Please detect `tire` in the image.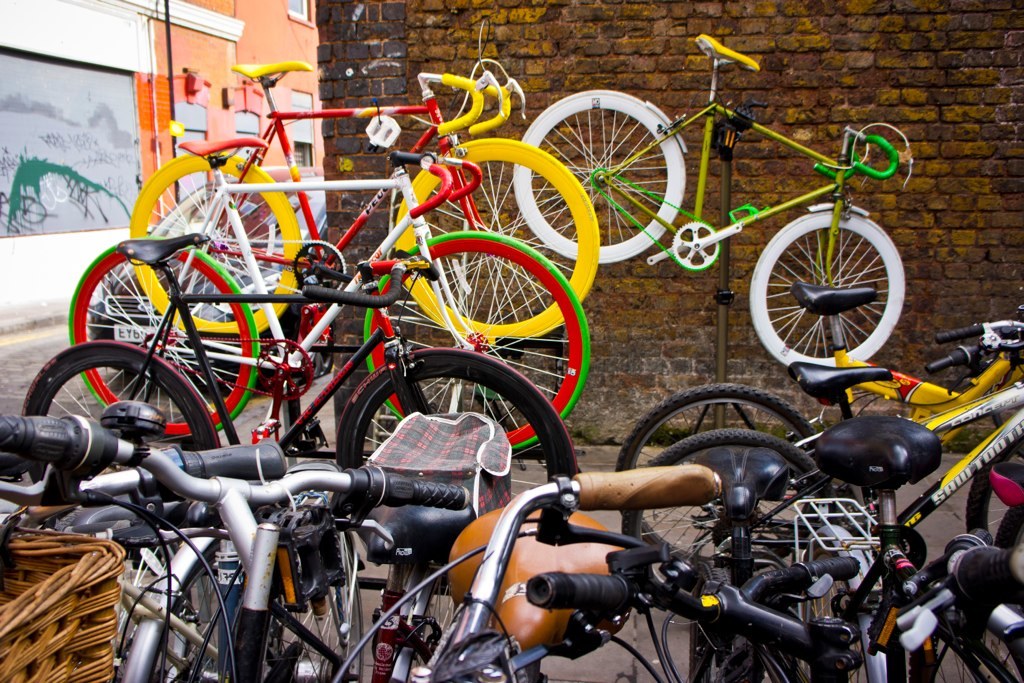
detection(365, 235, 595, 476).
